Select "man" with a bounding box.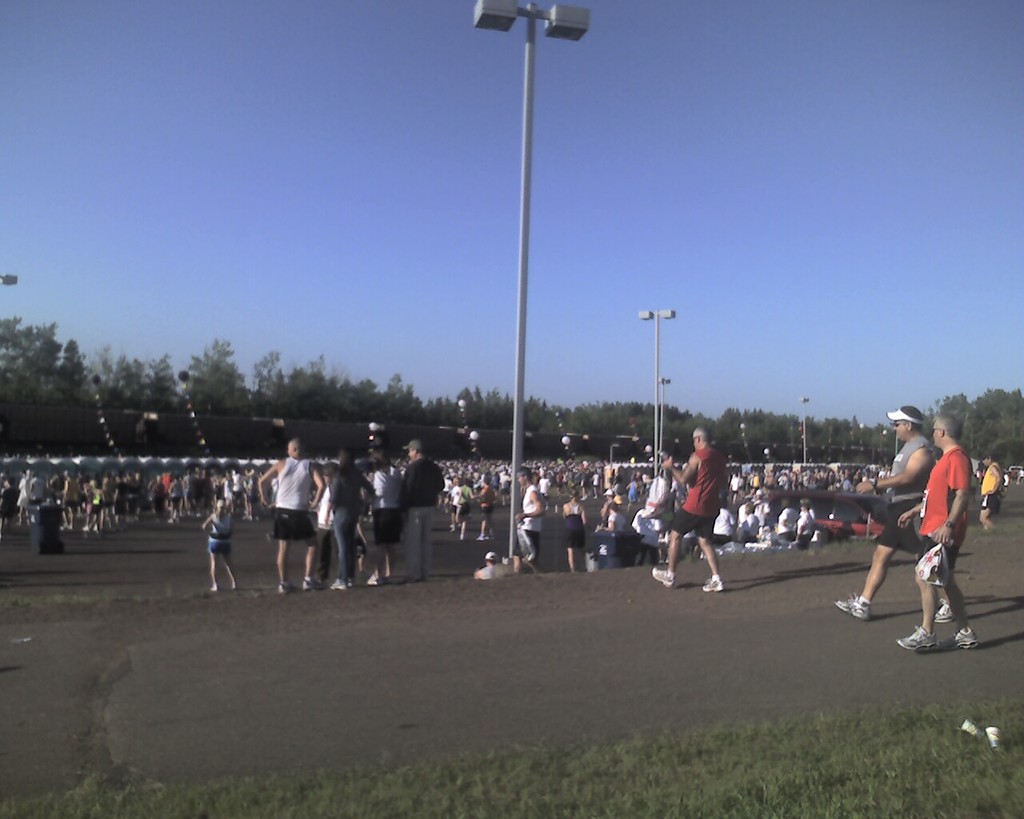
x1=832 y1=408 x2=958 y2=627.
